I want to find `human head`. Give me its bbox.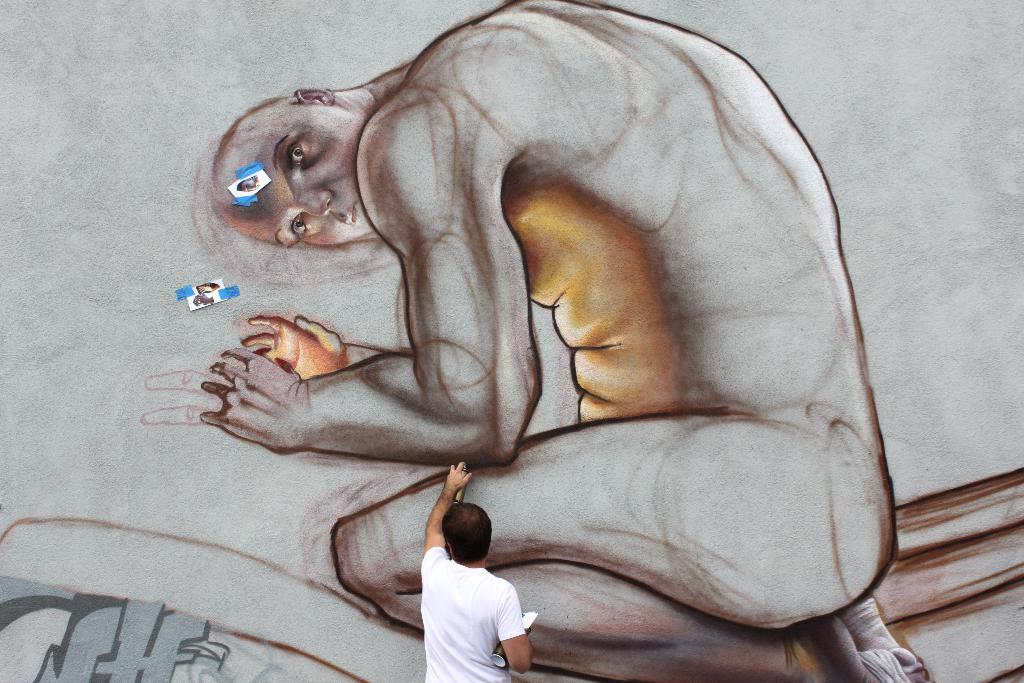
rect(444, 502, 492, 562).
